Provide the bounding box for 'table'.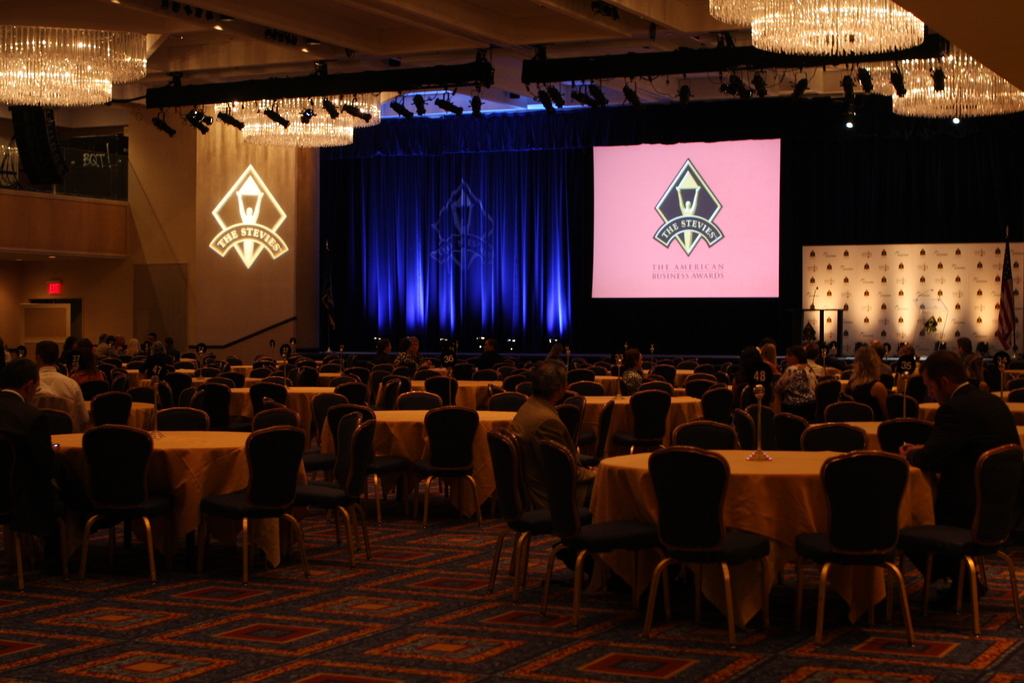
230 384 337 441.
